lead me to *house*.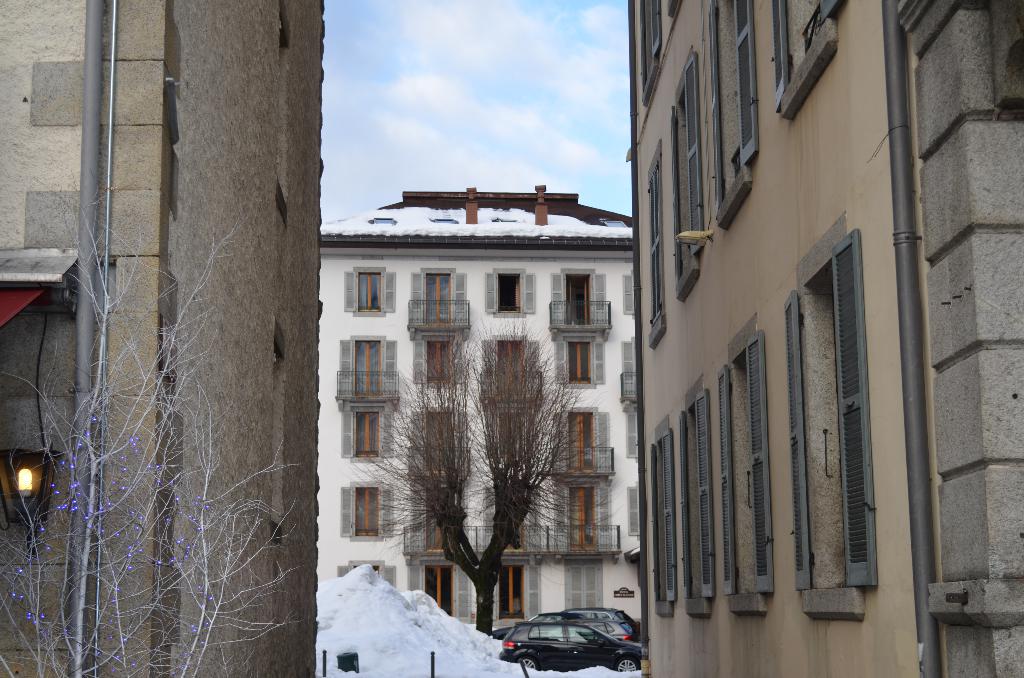
Lead to pyautogui.locateOnScreen(0, 0, 324, 677).
